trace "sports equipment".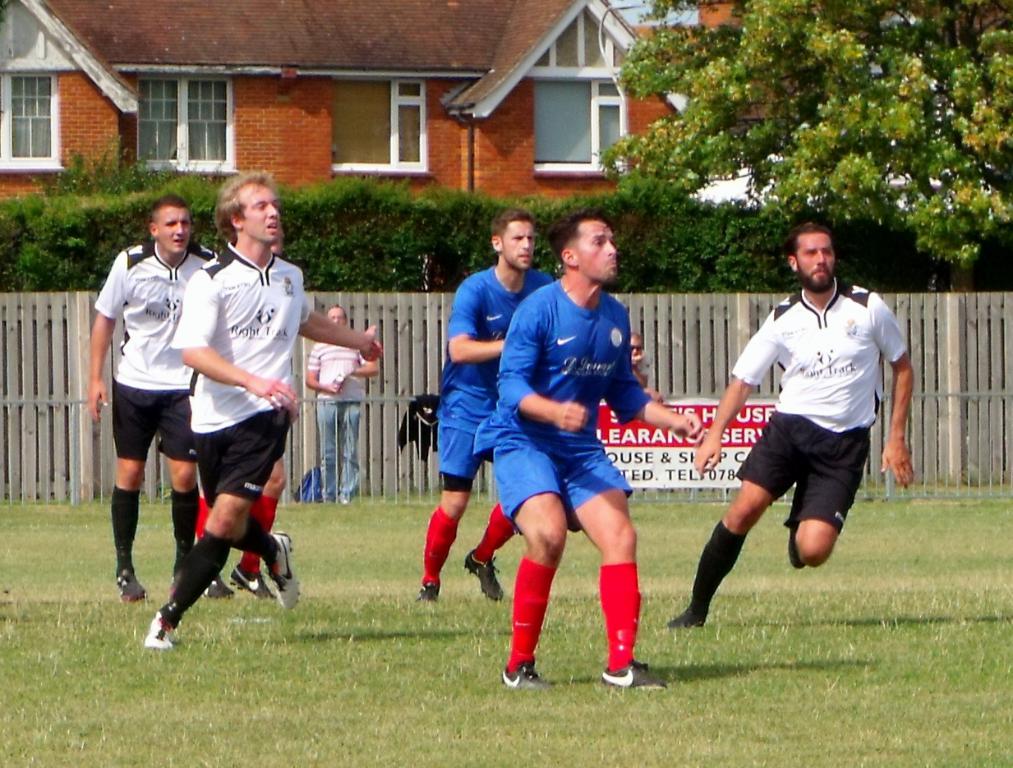
Traced to 465:550:505:600.
